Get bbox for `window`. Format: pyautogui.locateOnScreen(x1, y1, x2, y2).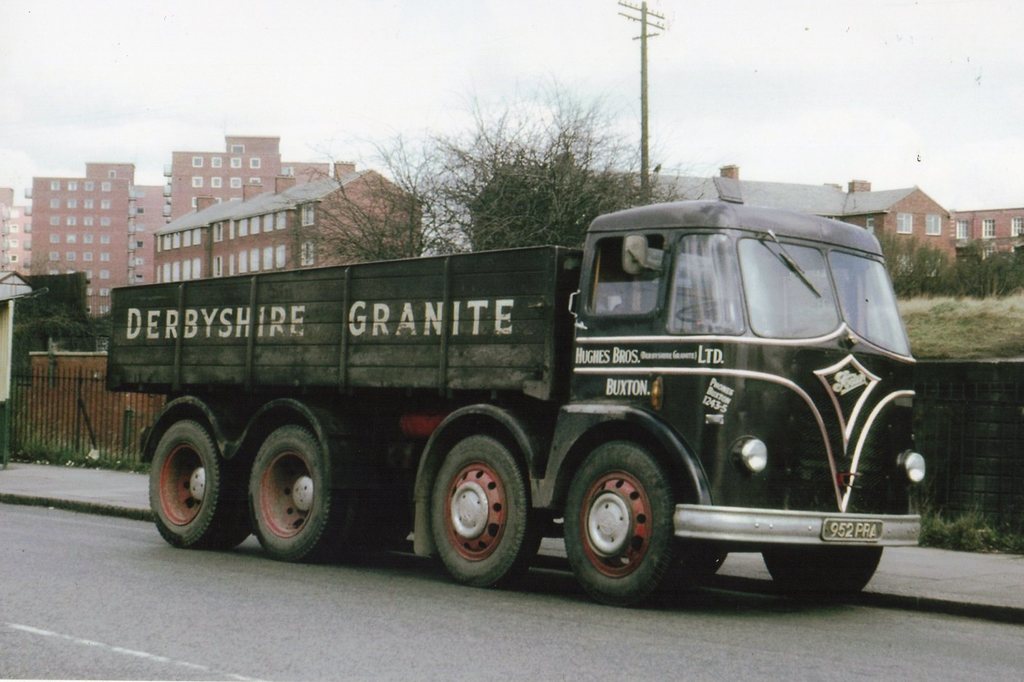
pyautogui.locateOnScreen(99, 179, 112, 193).
